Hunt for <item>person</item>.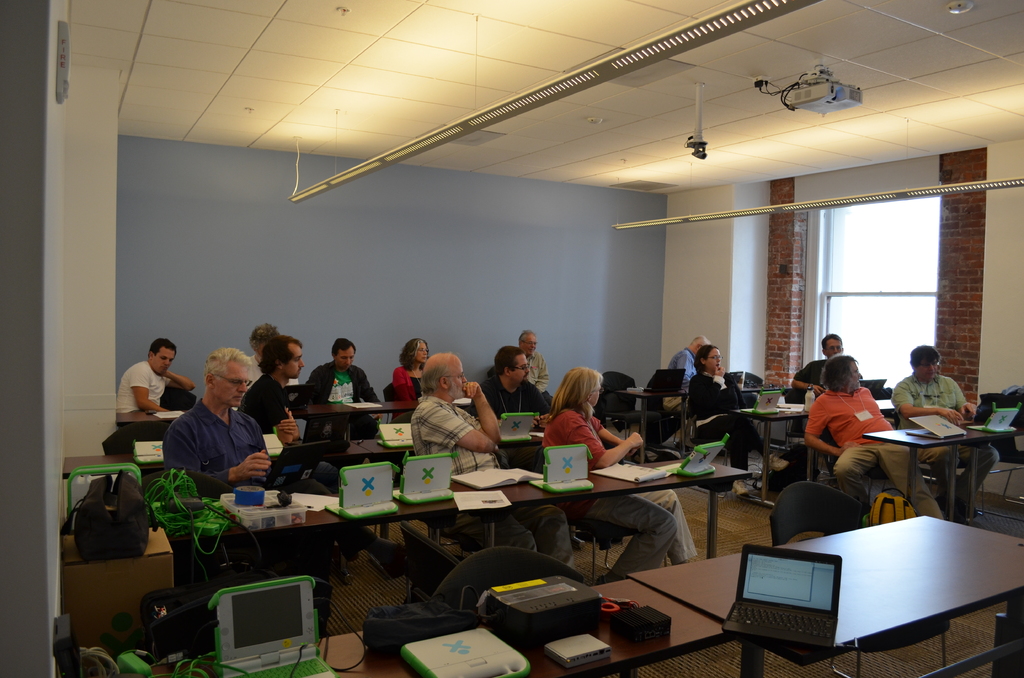
Hunted down at <region>308, 337, 381, 437</region>.
